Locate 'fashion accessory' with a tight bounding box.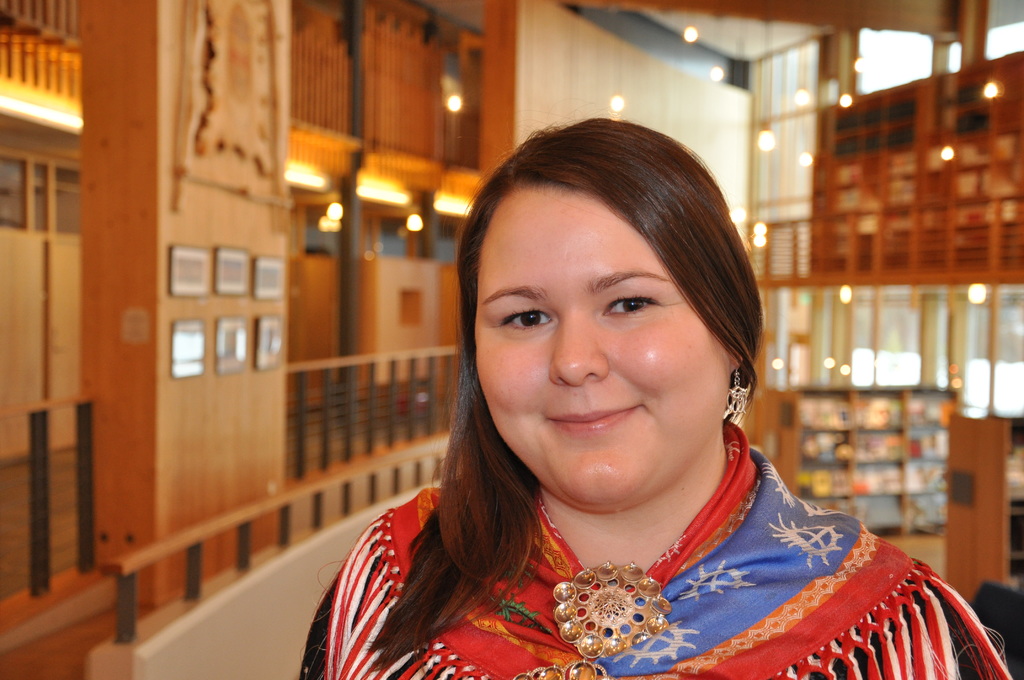
719 362 756 424.
